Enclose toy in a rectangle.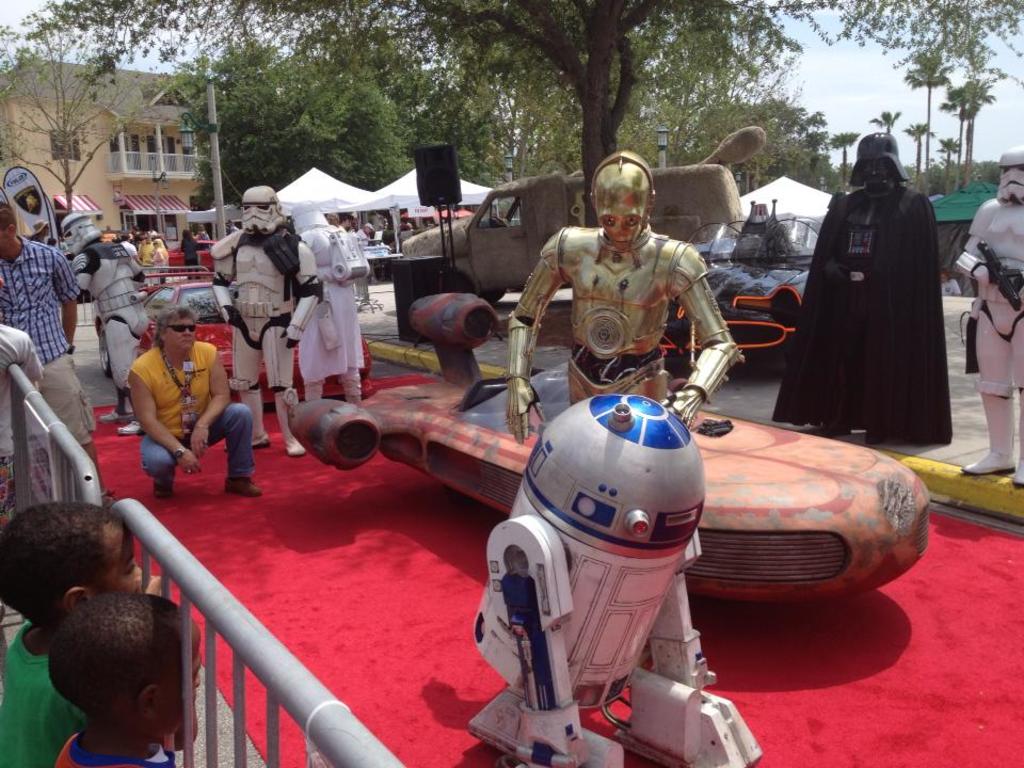
<bbox>288, 203, 373, 404</bbox>.
